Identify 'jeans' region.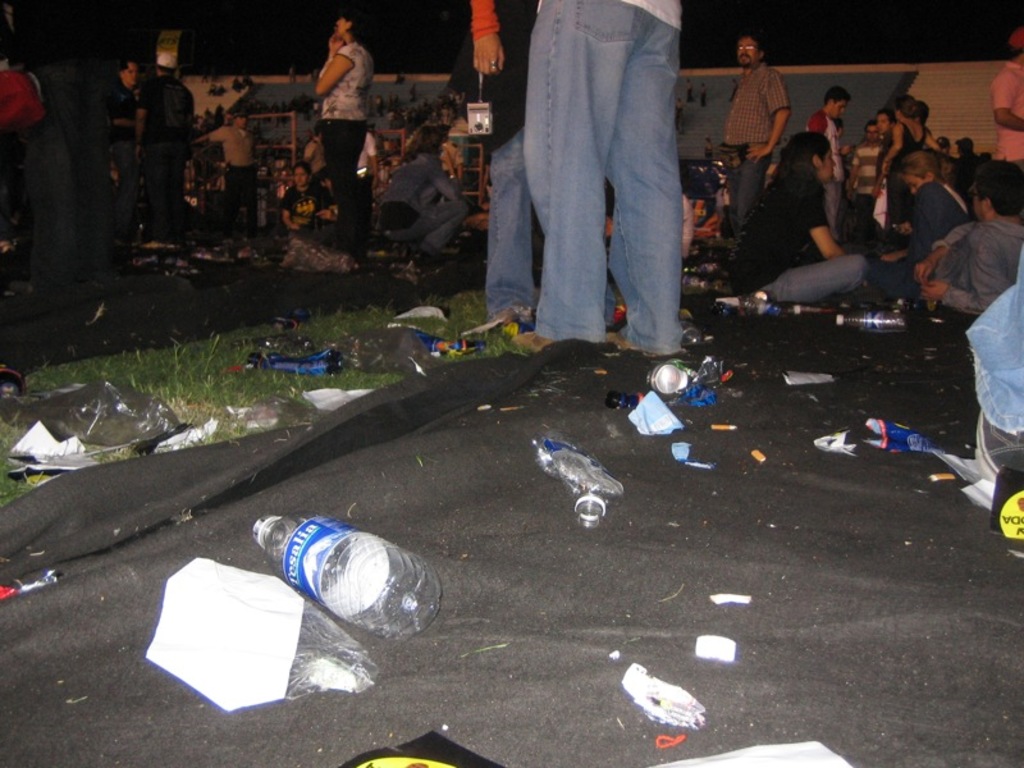
Region: [760,253,868,305].
